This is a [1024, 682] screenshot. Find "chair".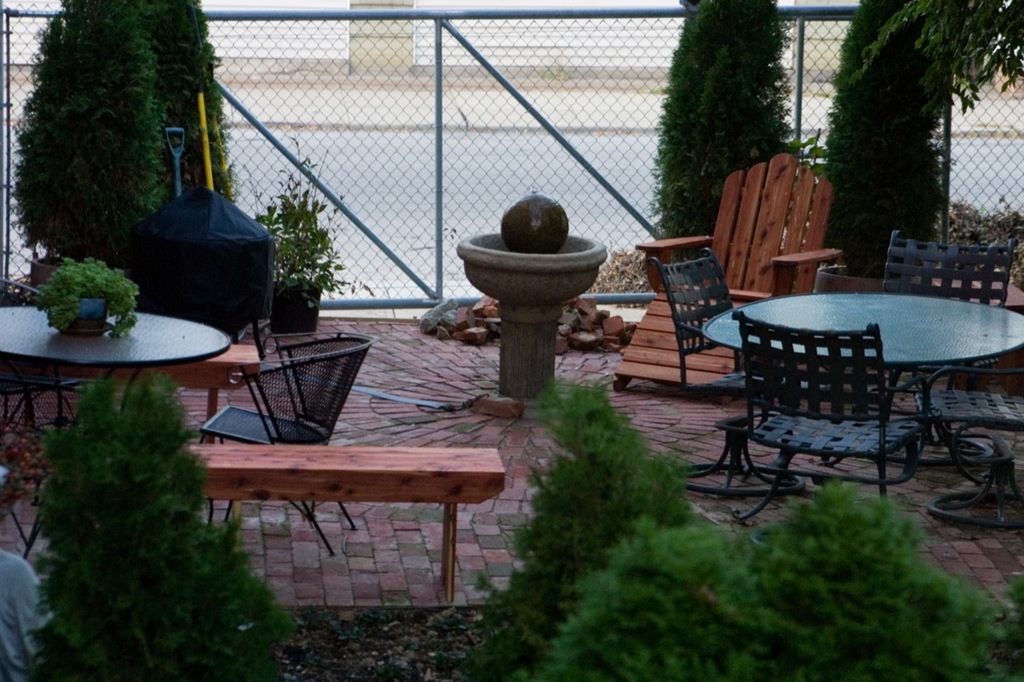
Bounding box: BBox(610, 150, 844, 391).
